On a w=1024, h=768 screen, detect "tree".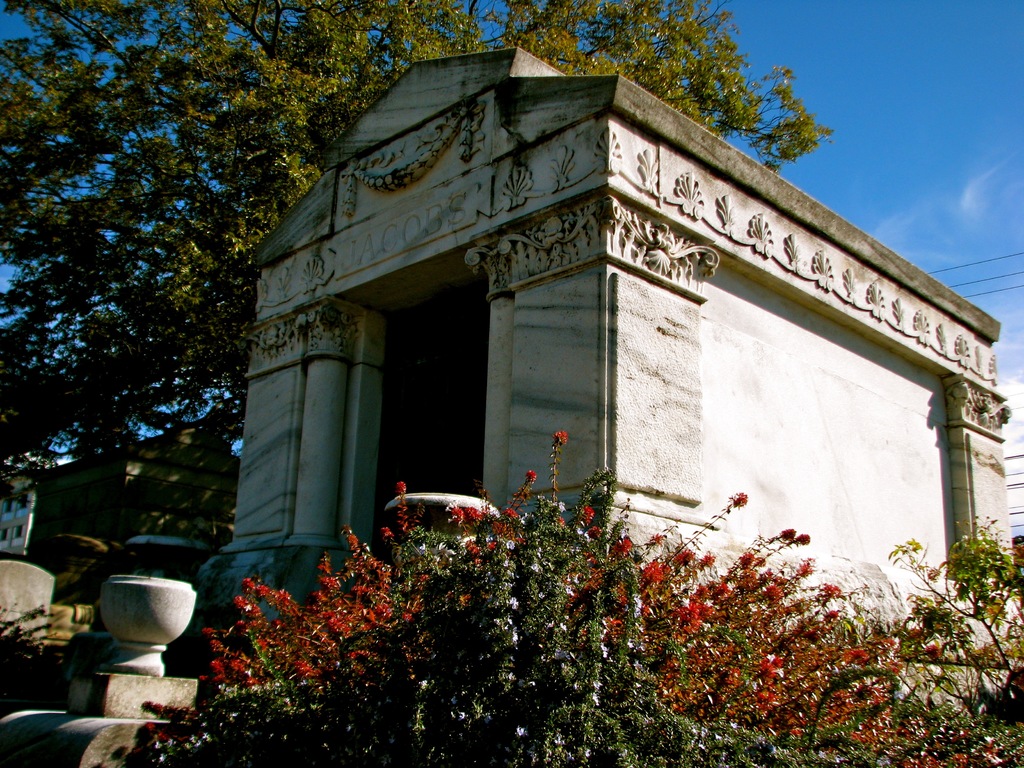
left=140, top=420, right=1023, bottom=767.
